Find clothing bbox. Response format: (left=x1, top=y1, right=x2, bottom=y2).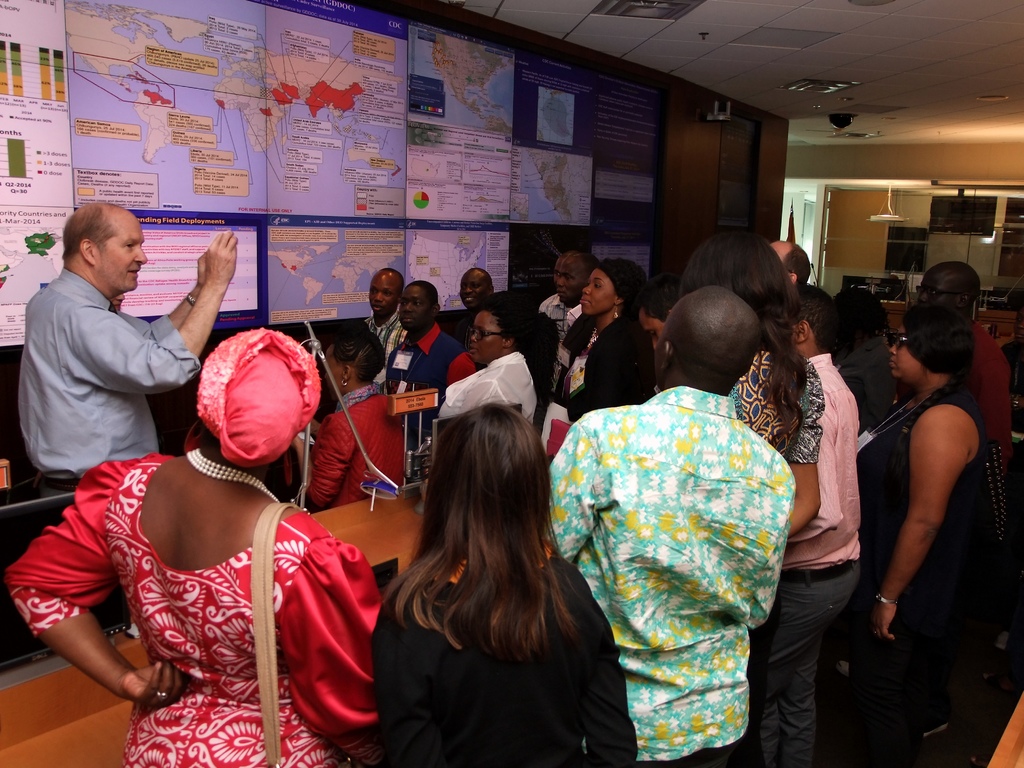
(left=20, top=254, right=204, bottom=490).
